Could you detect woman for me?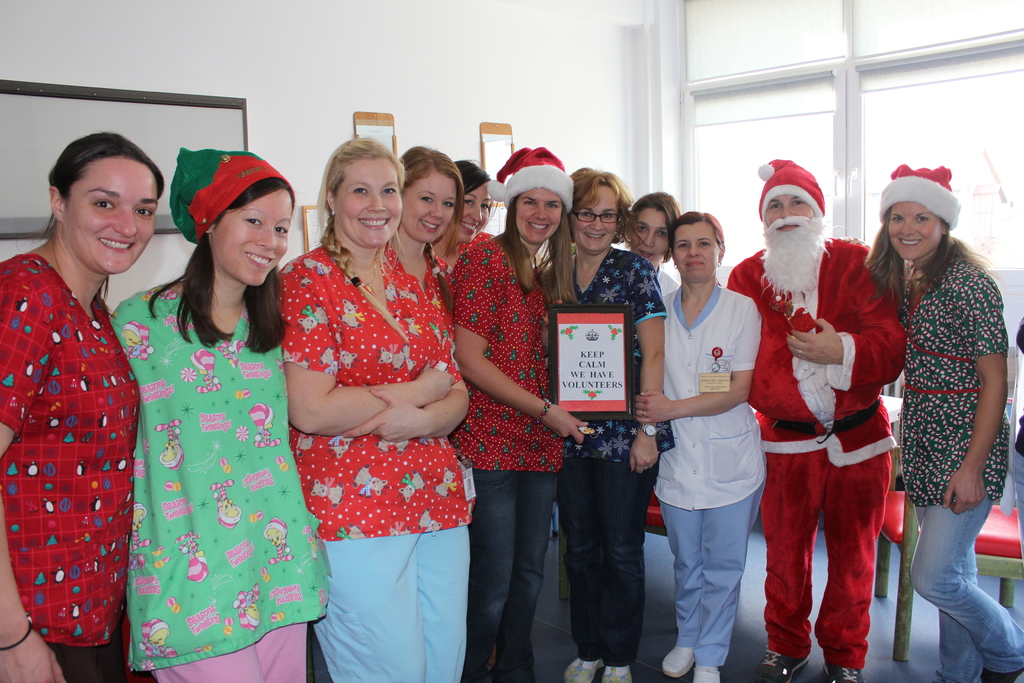
Detection result: BBox(426, 154, 515, 293).
